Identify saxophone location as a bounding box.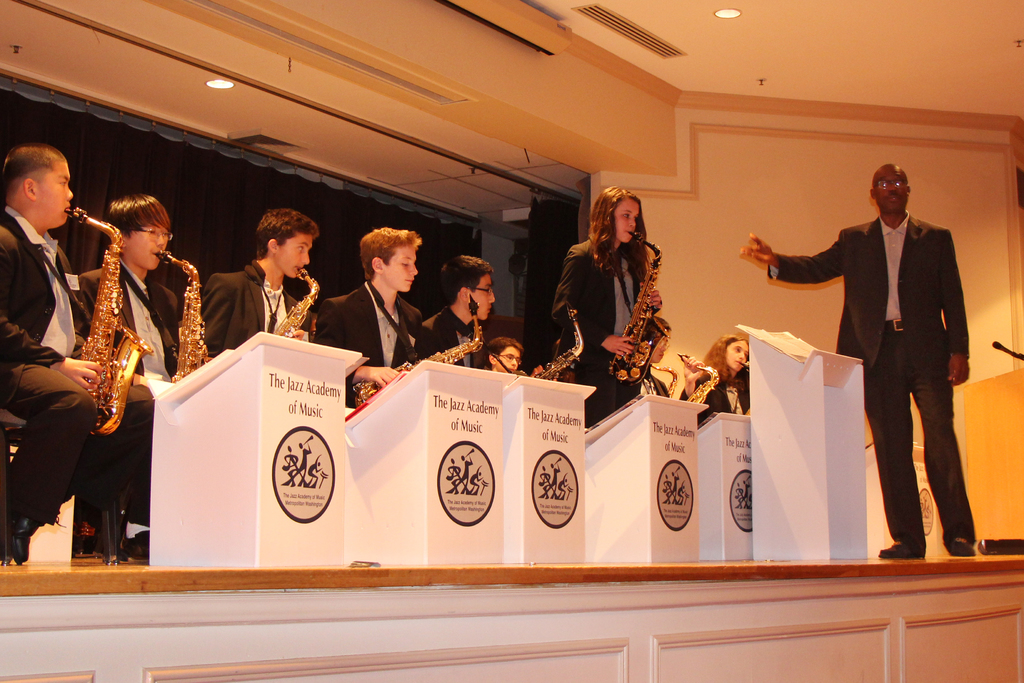
locate(602, 227, 675, 385).
